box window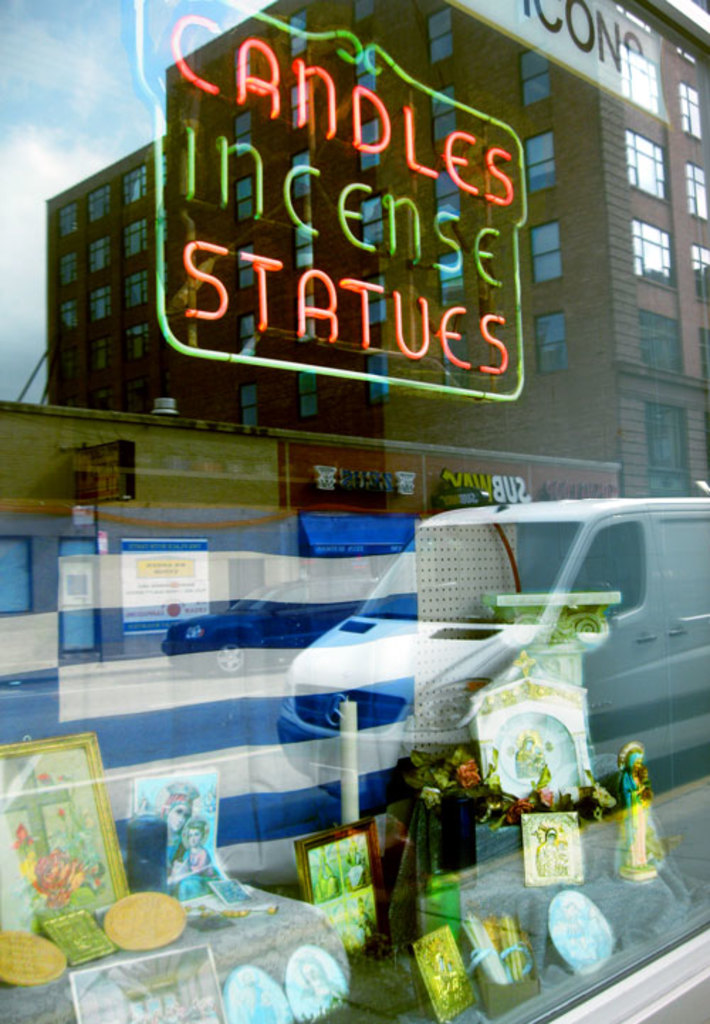
x1=616, y1=41, x2=665, y2=114
